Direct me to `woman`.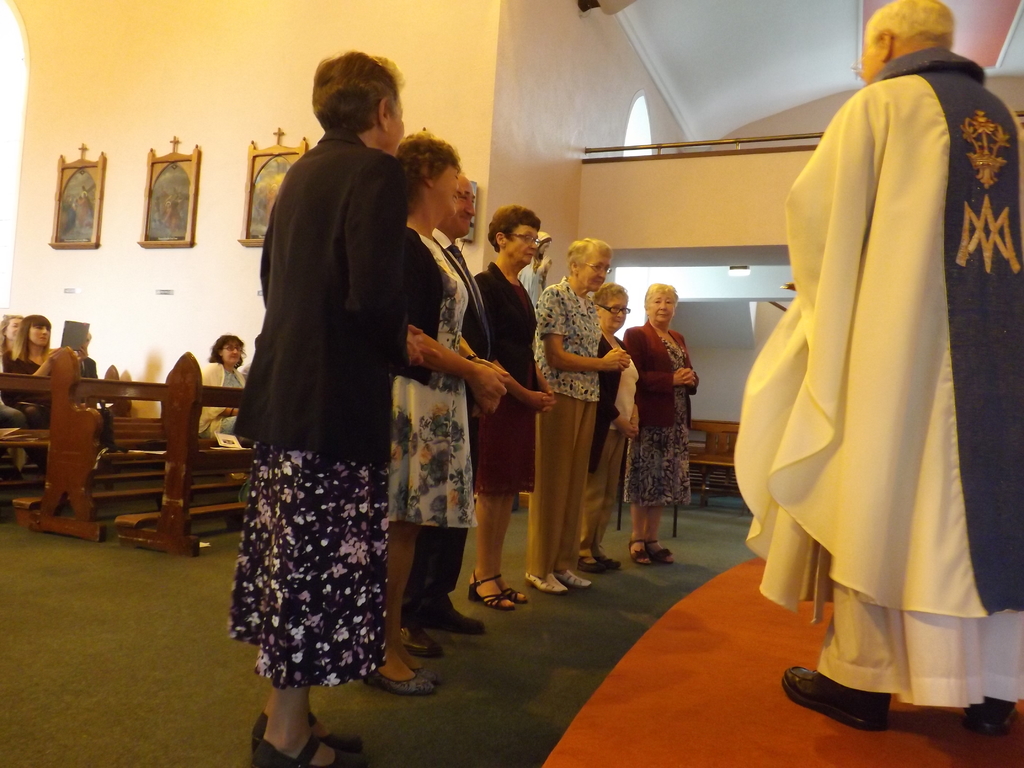
Direction: 9,313,78,472.
